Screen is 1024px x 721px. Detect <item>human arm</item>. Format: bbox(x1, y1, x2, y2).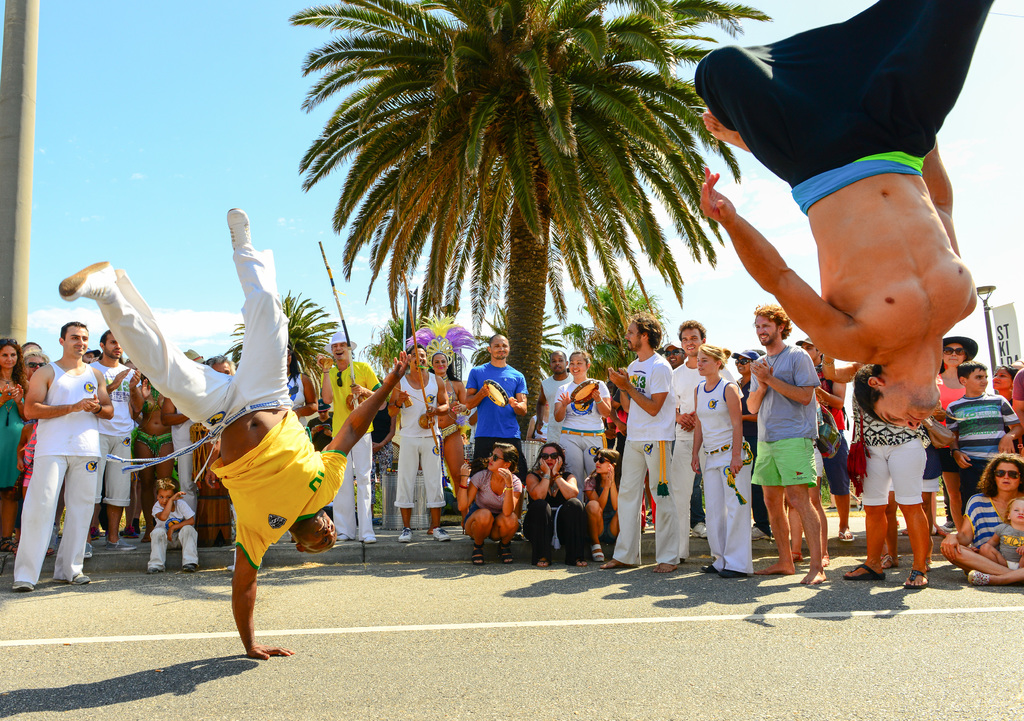
bbox(508, 376, 530, 416).
